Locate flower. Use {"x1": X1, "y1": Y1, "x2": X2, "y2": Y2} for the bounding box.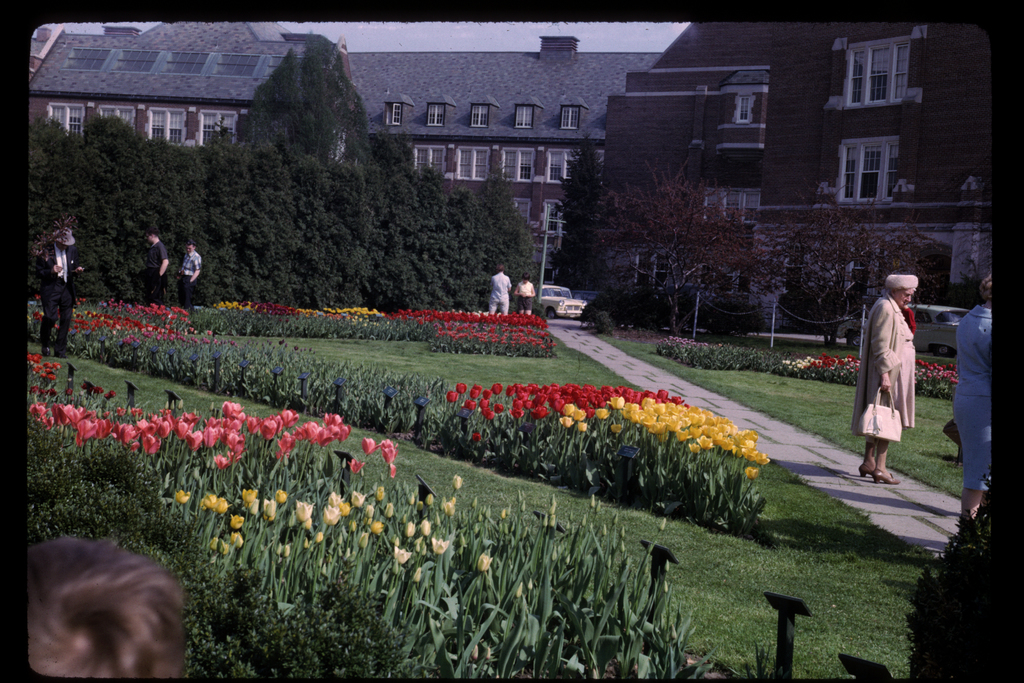
{"x1": 49, "y1": 360, "x2": 59, "y2": 371}.
